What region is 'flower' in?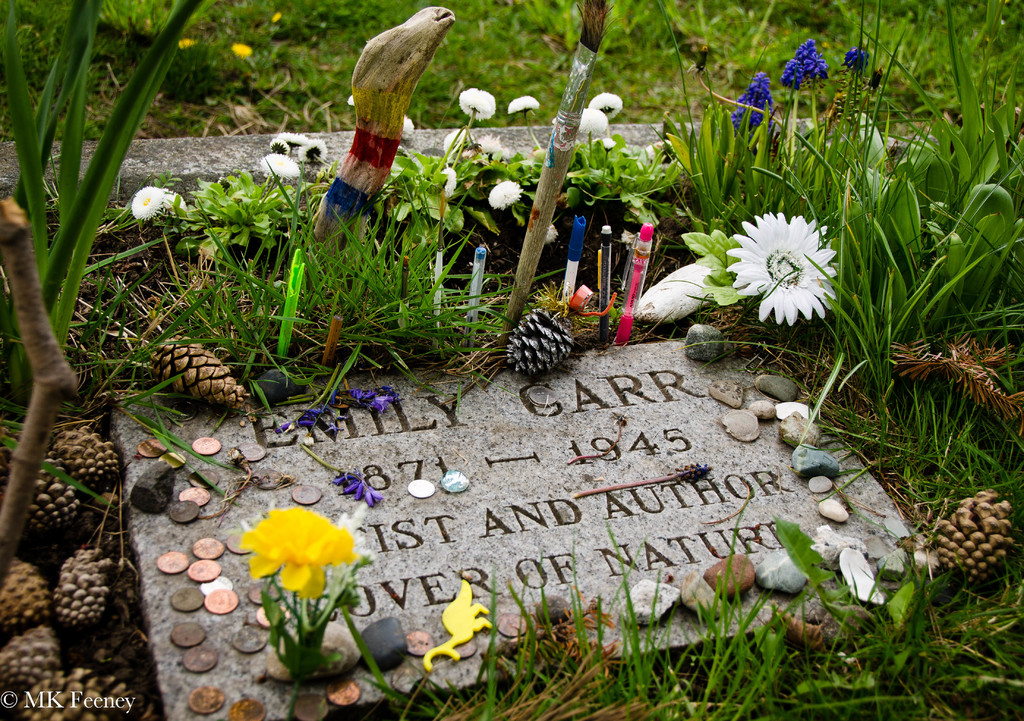
locate(163, 187, 186, 212).
